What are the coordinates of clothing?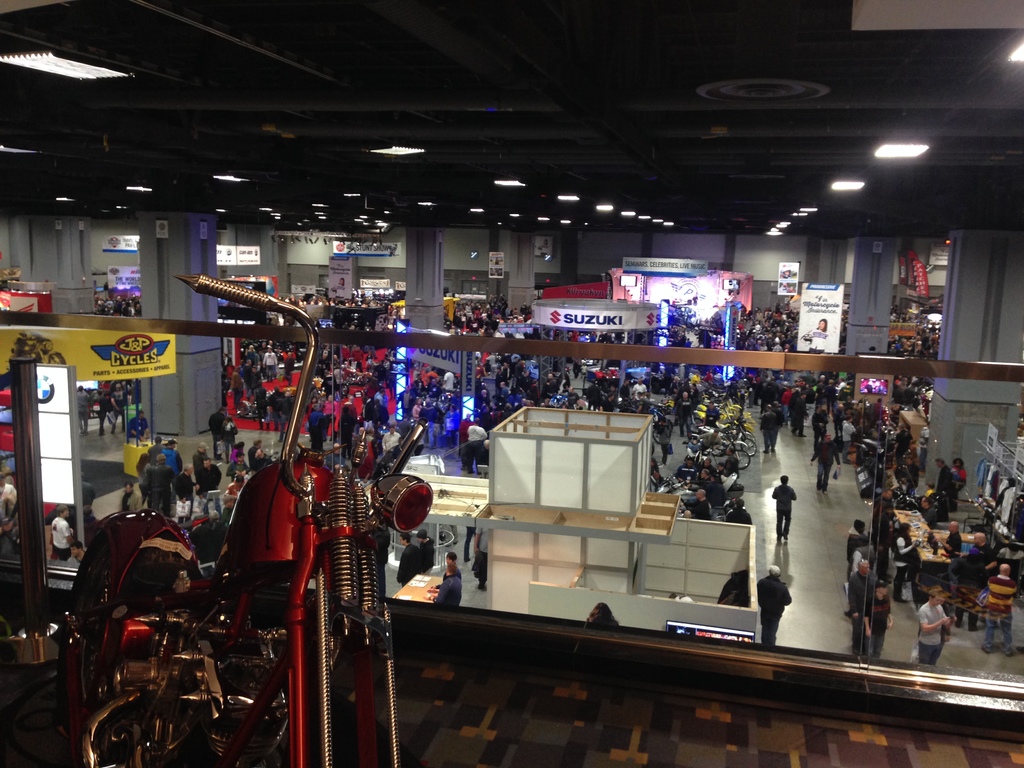
{"left": 770, "top": 483, "right": 796, "bottom": 533}.
